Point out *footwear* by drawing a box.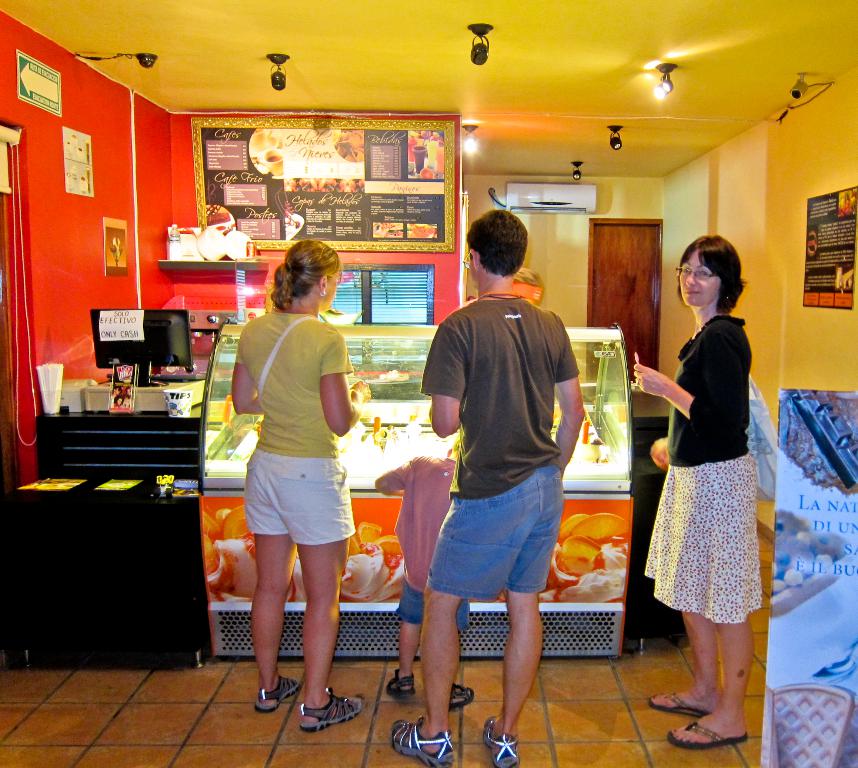
(646,690,715,717).
